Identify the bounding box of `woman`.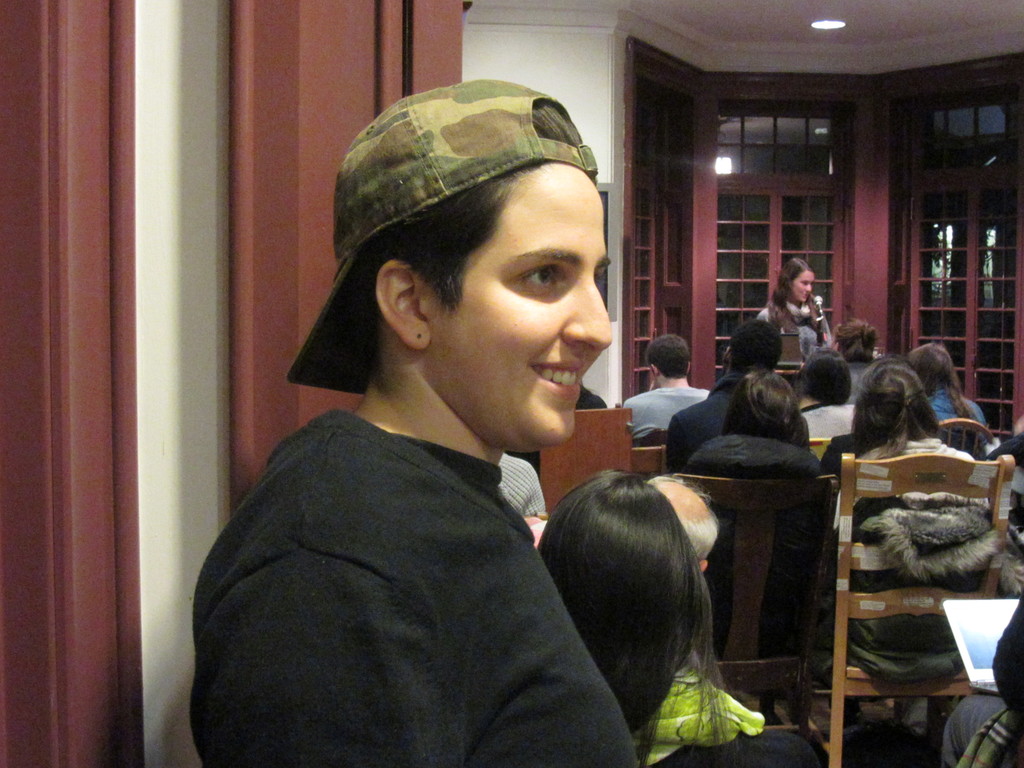
bbox=(760, 254, 831, 360).
